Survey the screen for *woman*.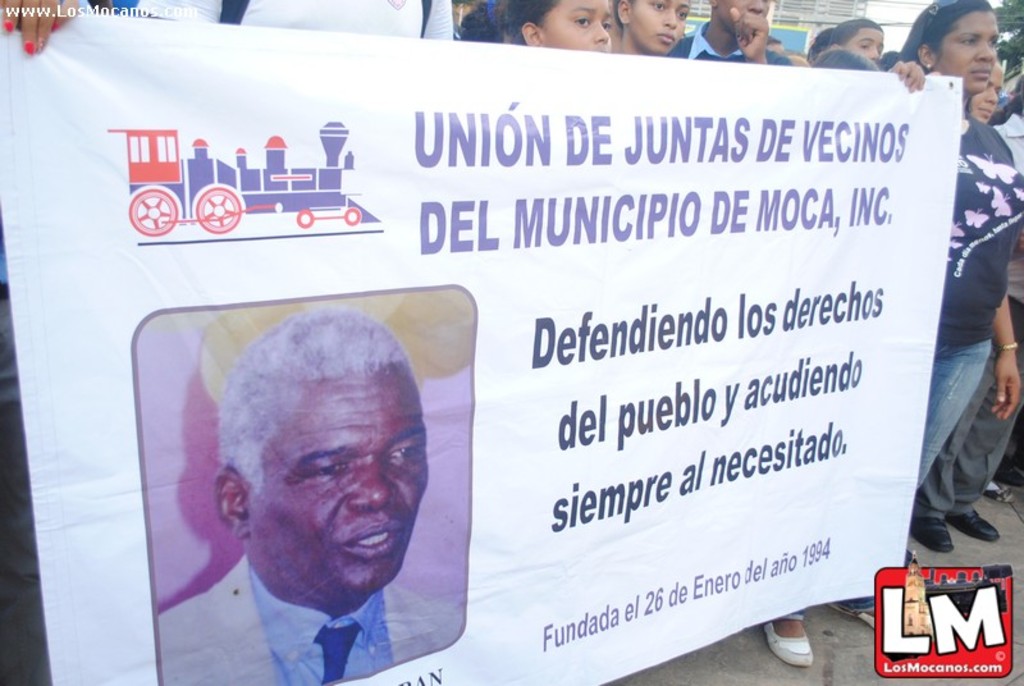
Survey found: [x1=831, y1=0, x2=1019, y2=627].
